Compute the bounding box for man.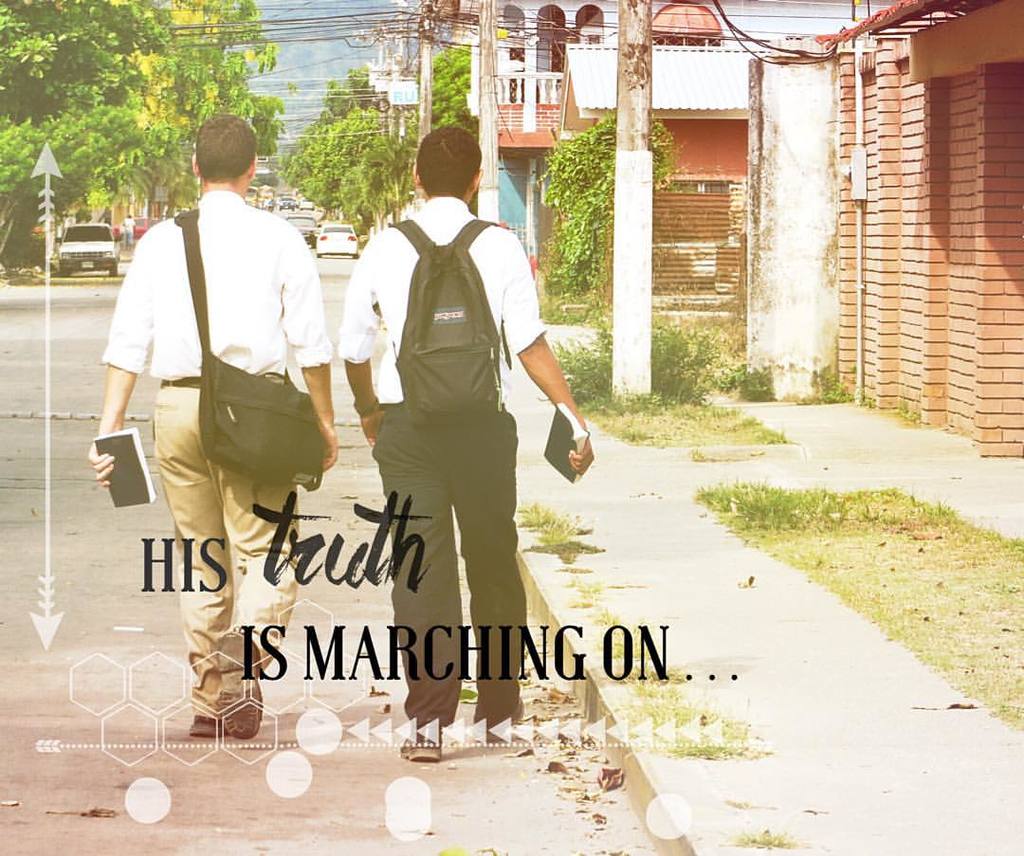
x1=101, y1=132, x2=346, y2=701.
